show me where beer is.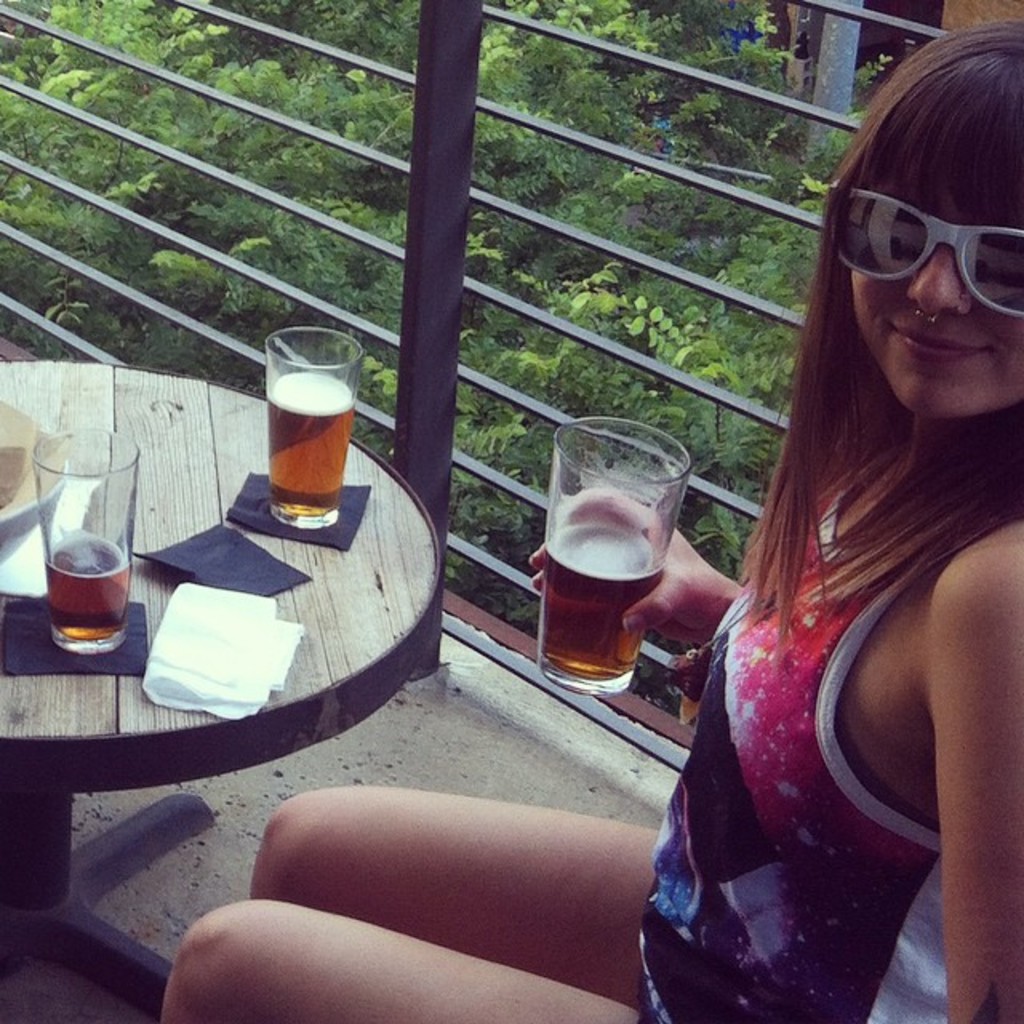
beer is at 26/435/155/645.
